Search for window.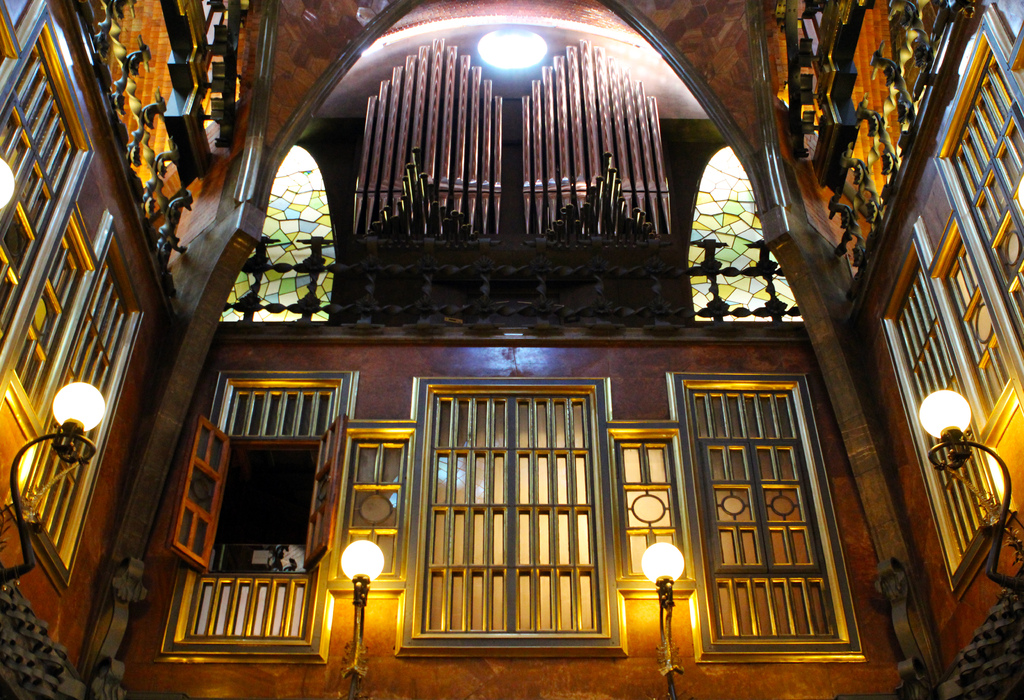
Found at 941, 232, 1012, 414.
